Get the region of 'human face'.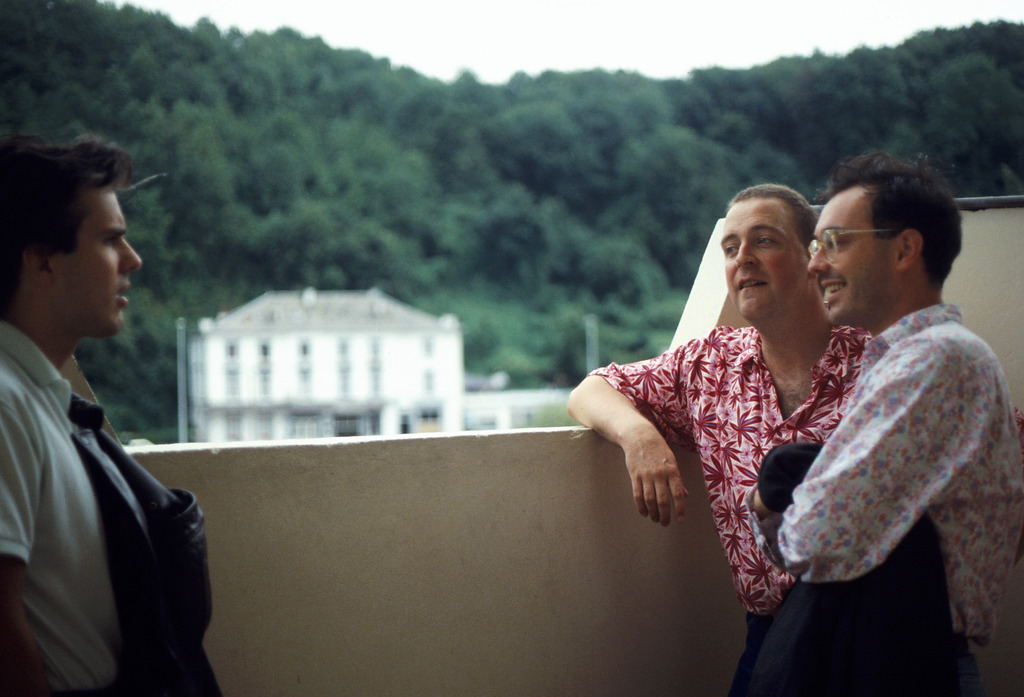
box(56, 186, 142, 337).
